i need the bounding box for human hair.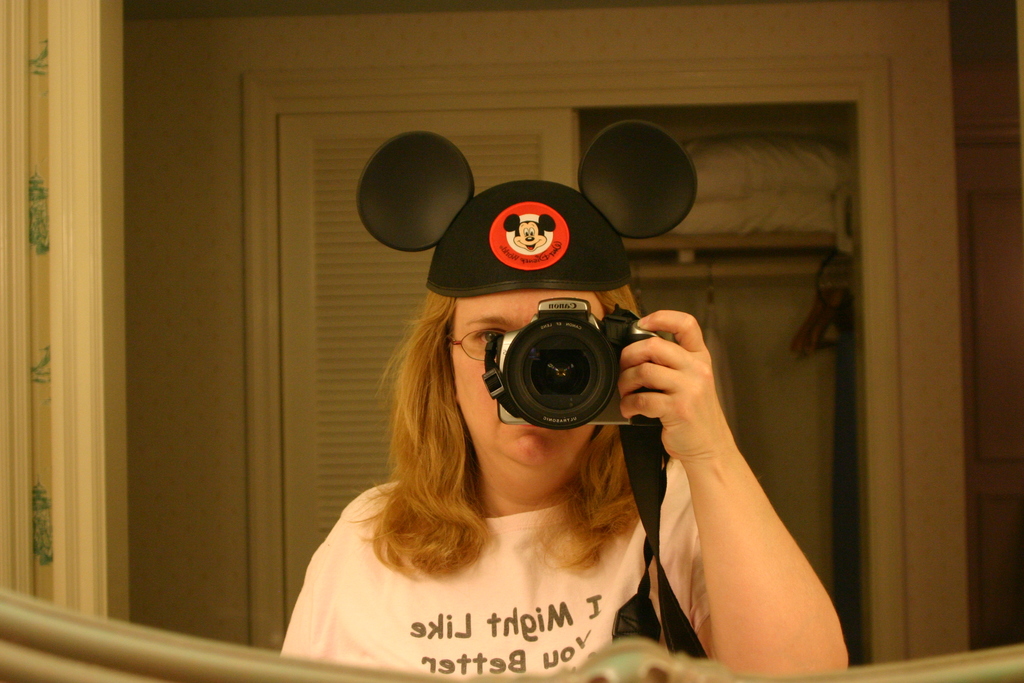
Here it is: [x1=314, y1=259, x2=648, y2=629].
